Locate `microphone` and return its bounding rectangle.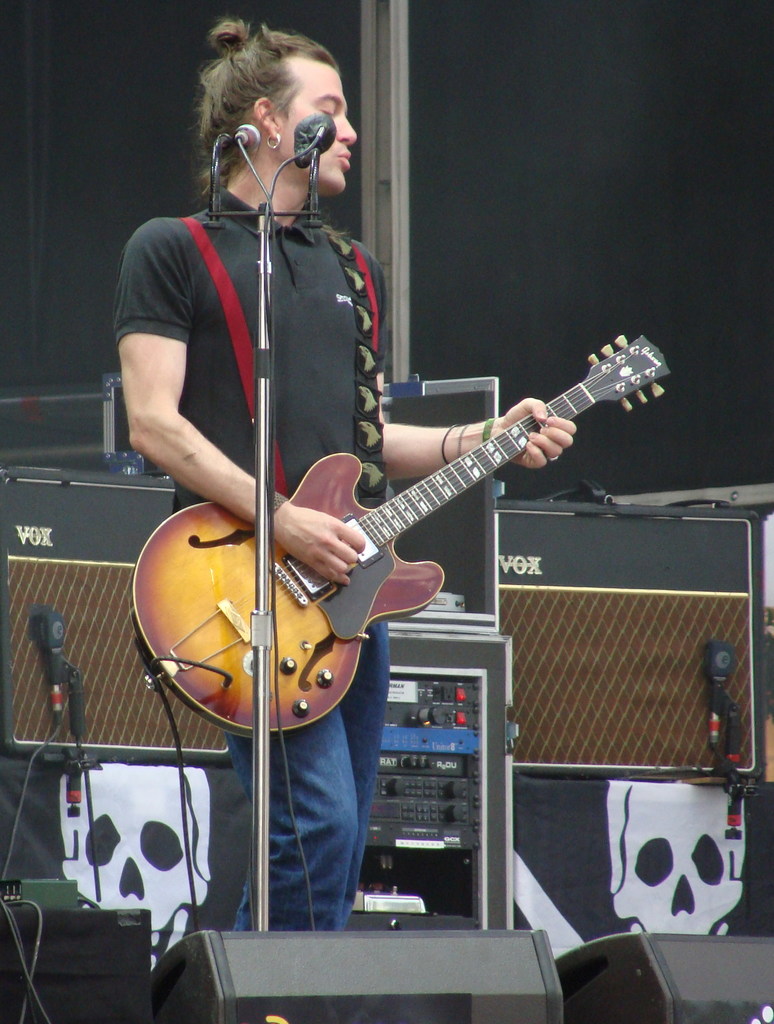
236/116/265/145.
